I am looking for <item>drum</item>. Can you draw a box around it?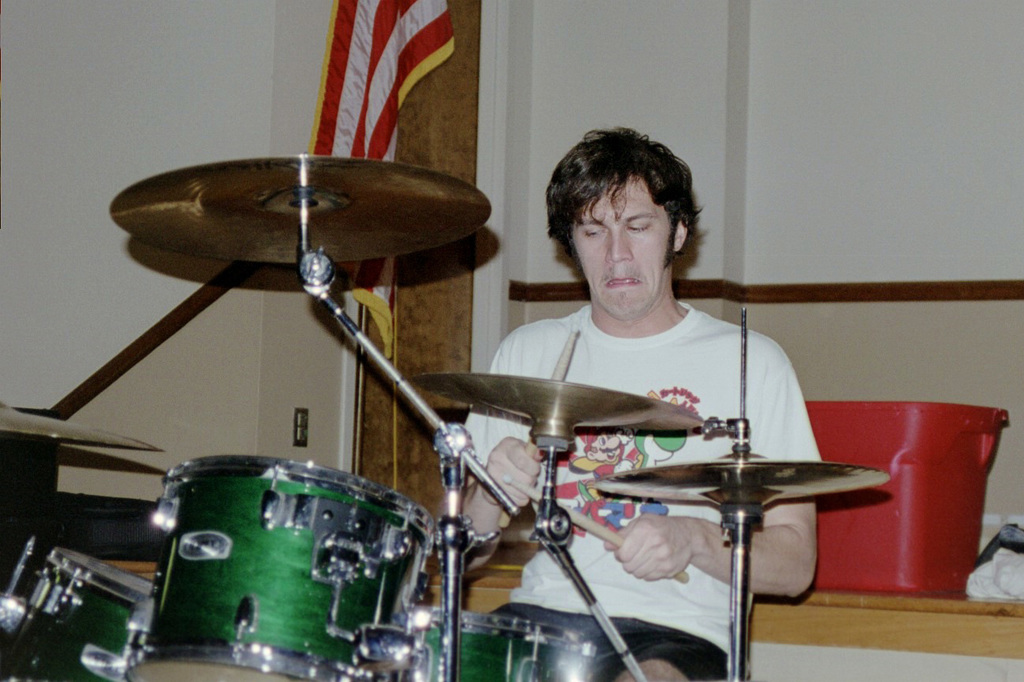
Sure, the bounding box is [407,613,623,681].
